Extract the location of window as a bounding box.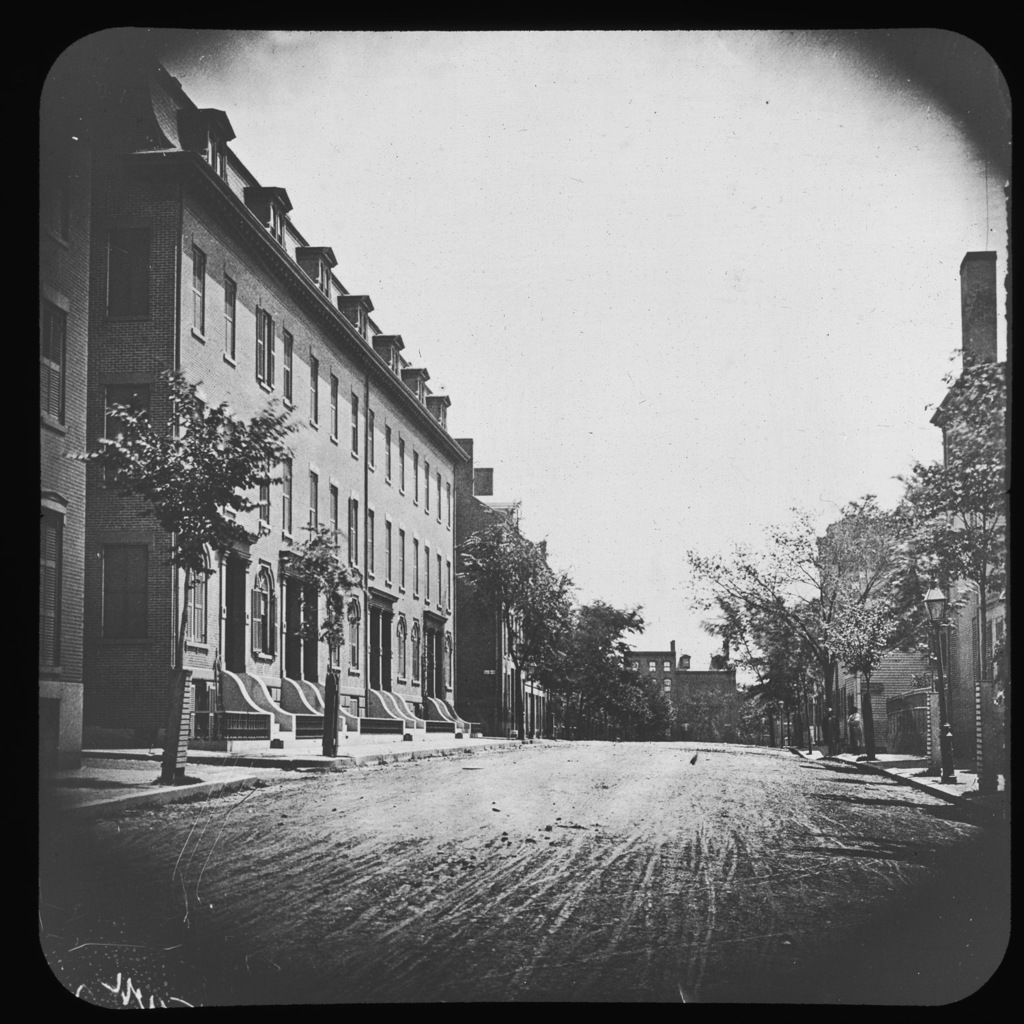
crop(409, 539, 420, 601).
